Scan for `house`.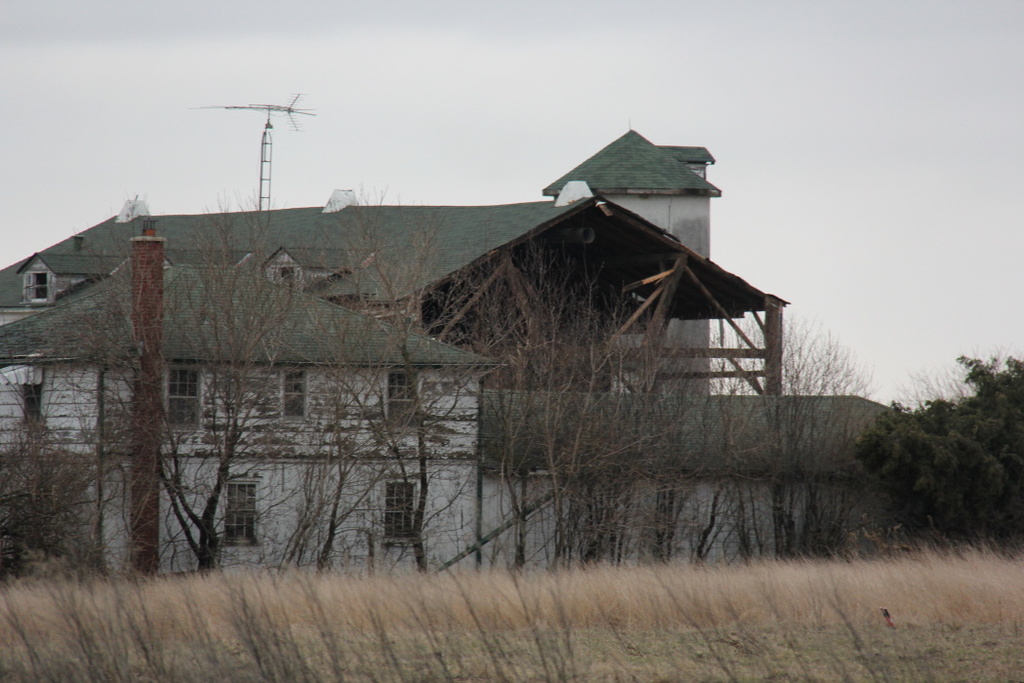
Scan result: {"left": 0, "top": 121, "right": 905, "bottom": 581}.
